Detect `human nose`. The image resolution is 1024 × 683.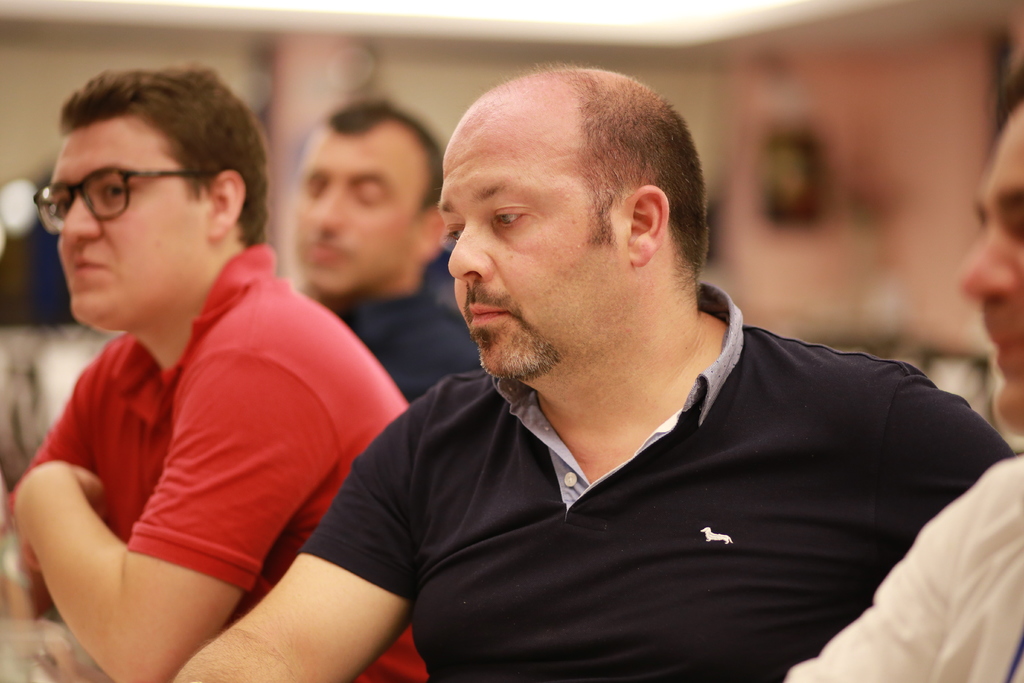
box(307, 172, 343, 235).
